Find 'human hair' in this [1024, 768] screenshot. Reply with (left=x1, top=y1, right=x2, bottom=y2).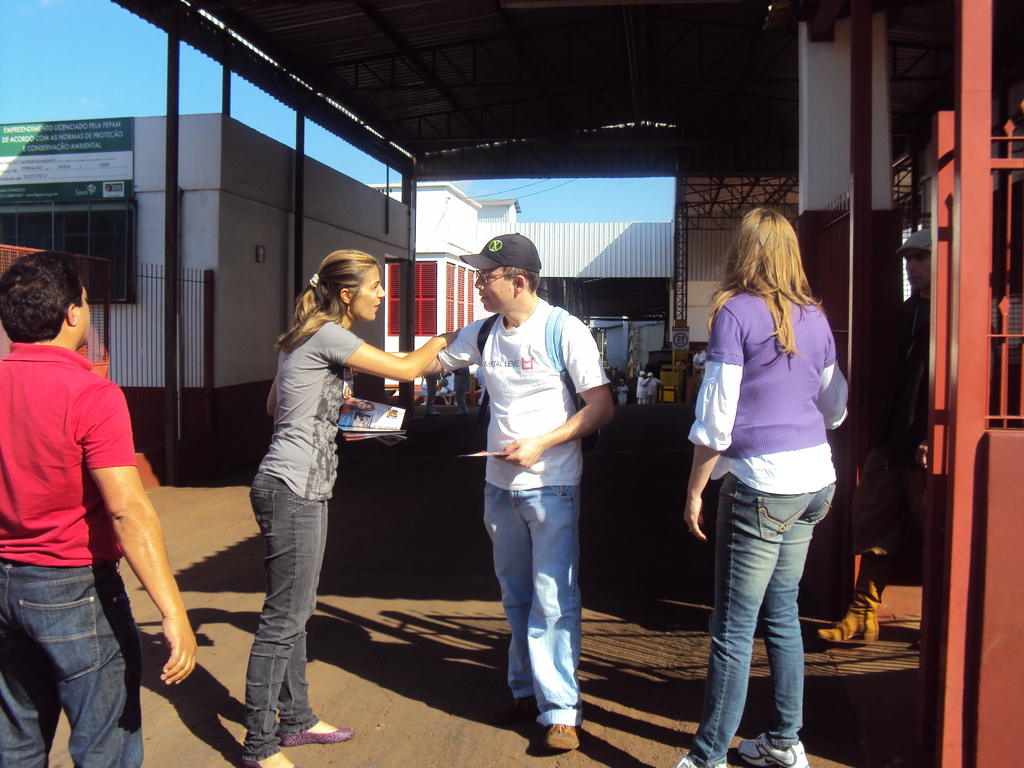
(left=723, top=200, right=828, bottom=386).
